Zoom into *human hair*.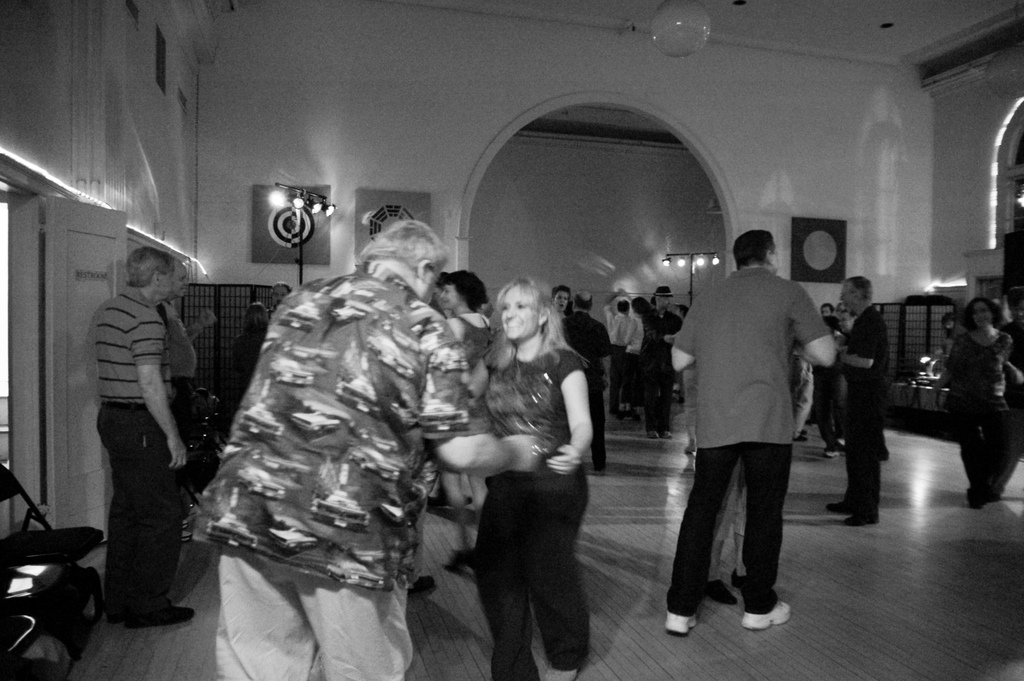
Zoom target: bbox=[273, 281, 292, 293].
